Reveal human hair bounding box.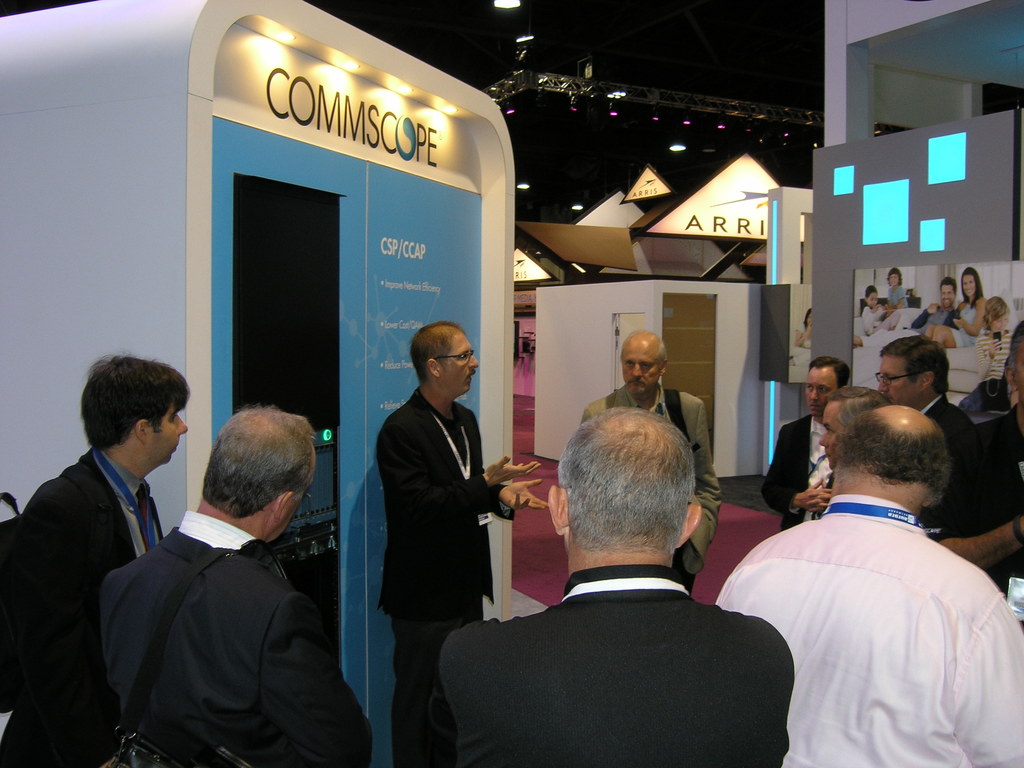
Revealed: 863/283/879/298.
